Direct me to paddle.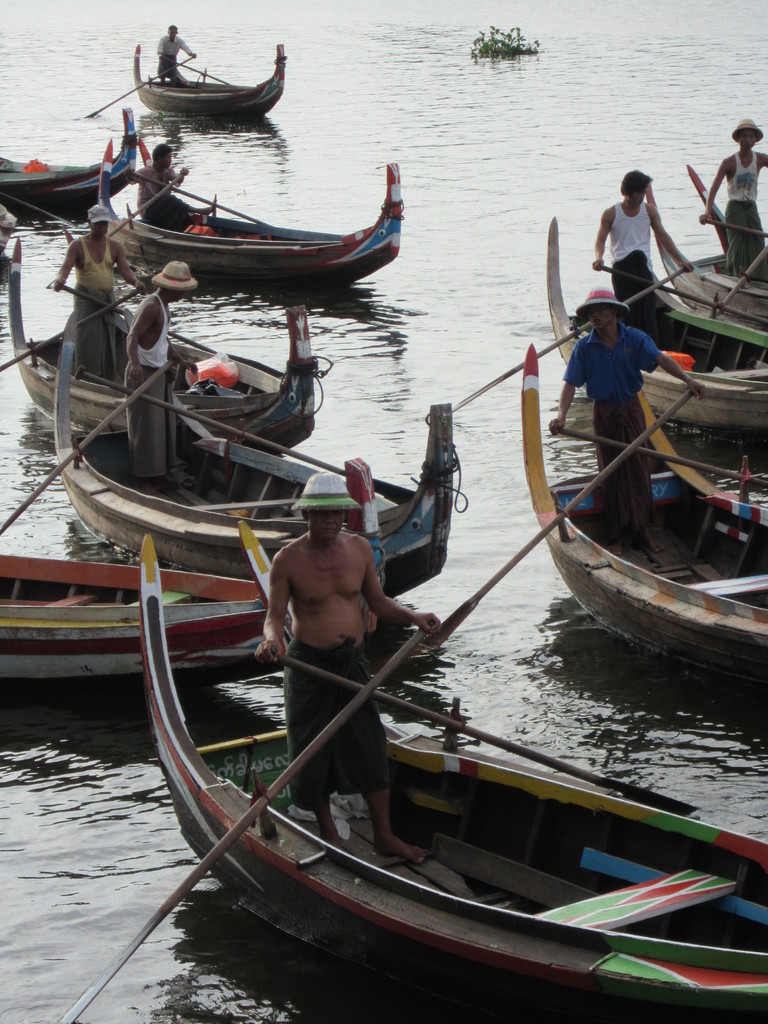
Direction: [left=131, top=170, right=269, bottom=226].
